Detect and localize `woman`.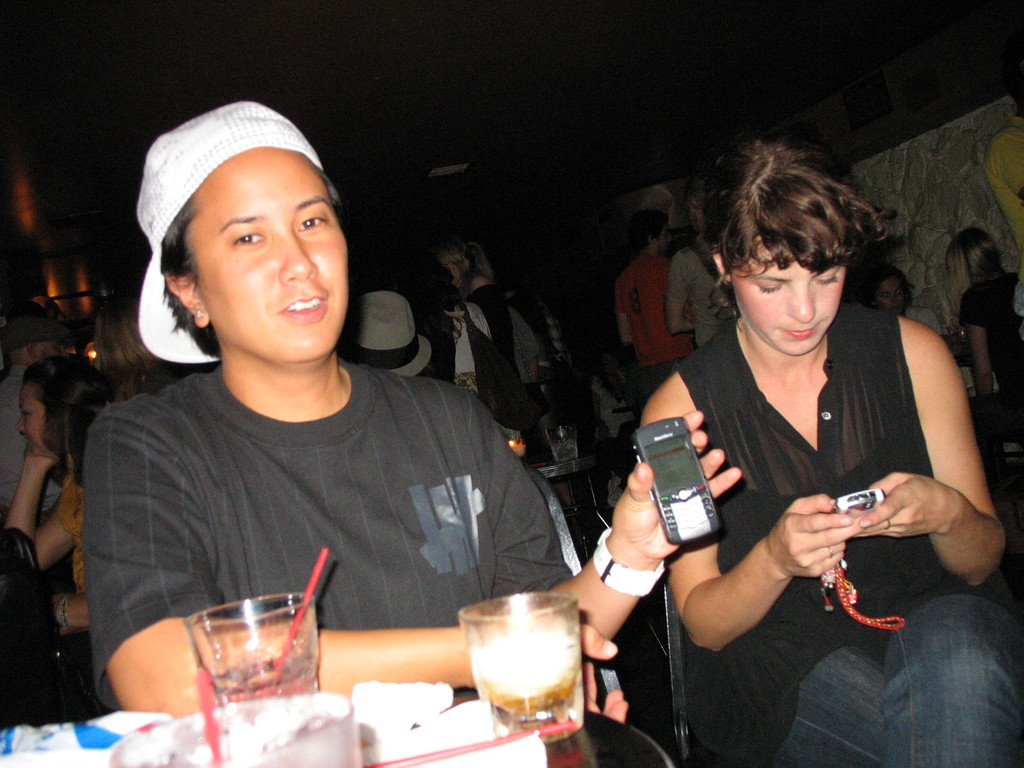
Localized at [left=0, top=346, right=131, bottom=631].
